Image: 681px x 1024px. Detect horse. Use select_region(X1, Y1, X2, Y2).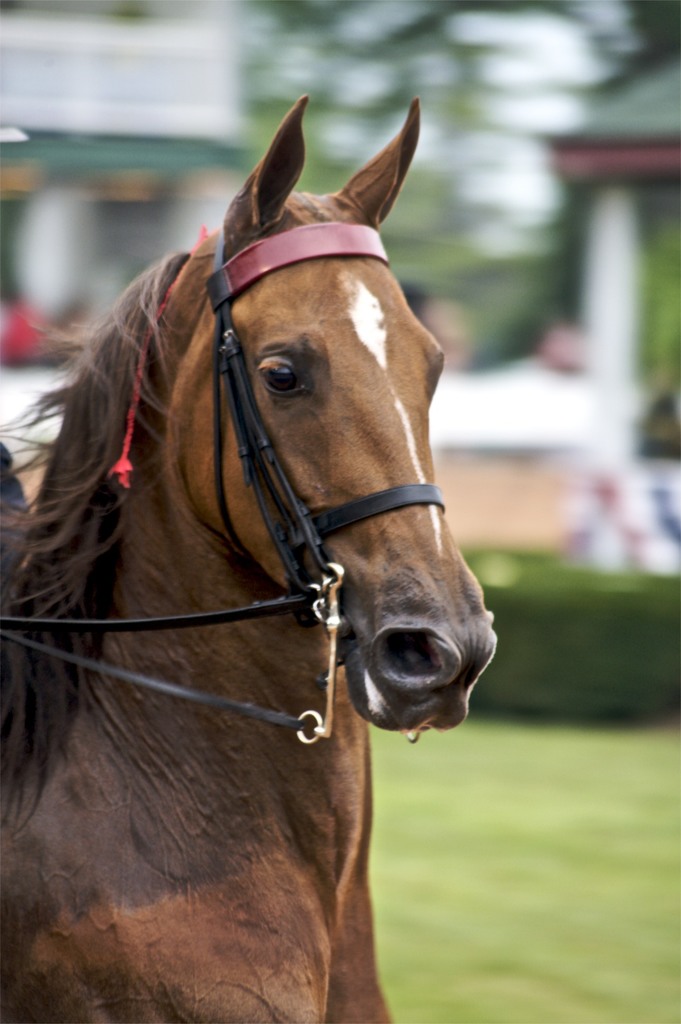
select_region(0, 94, 504, 1023).
